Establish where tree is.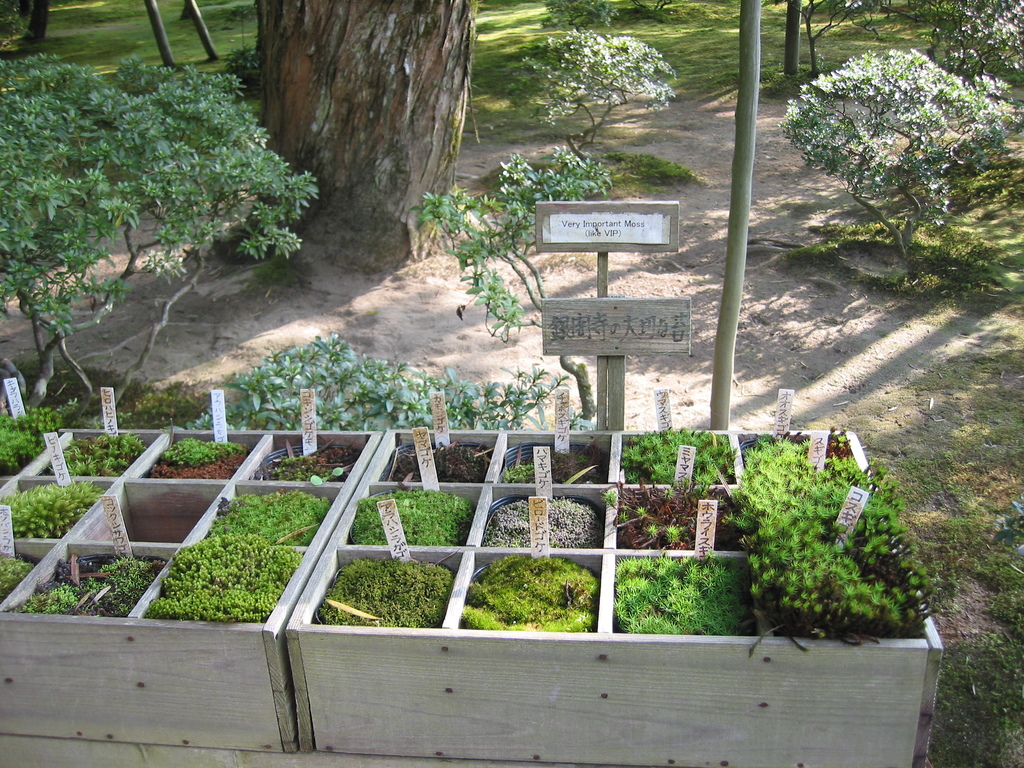
Established at x1=803, y1=0, x2=879, y2=97.
